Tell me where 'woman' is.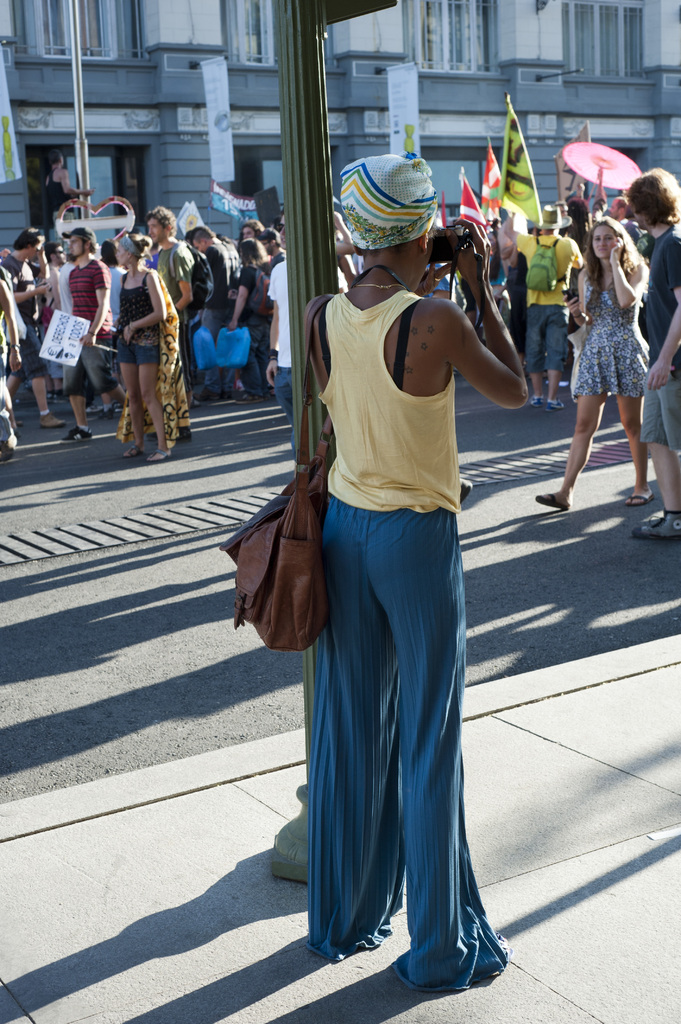
'woman' is at rect(99, 227, 174, 470).
